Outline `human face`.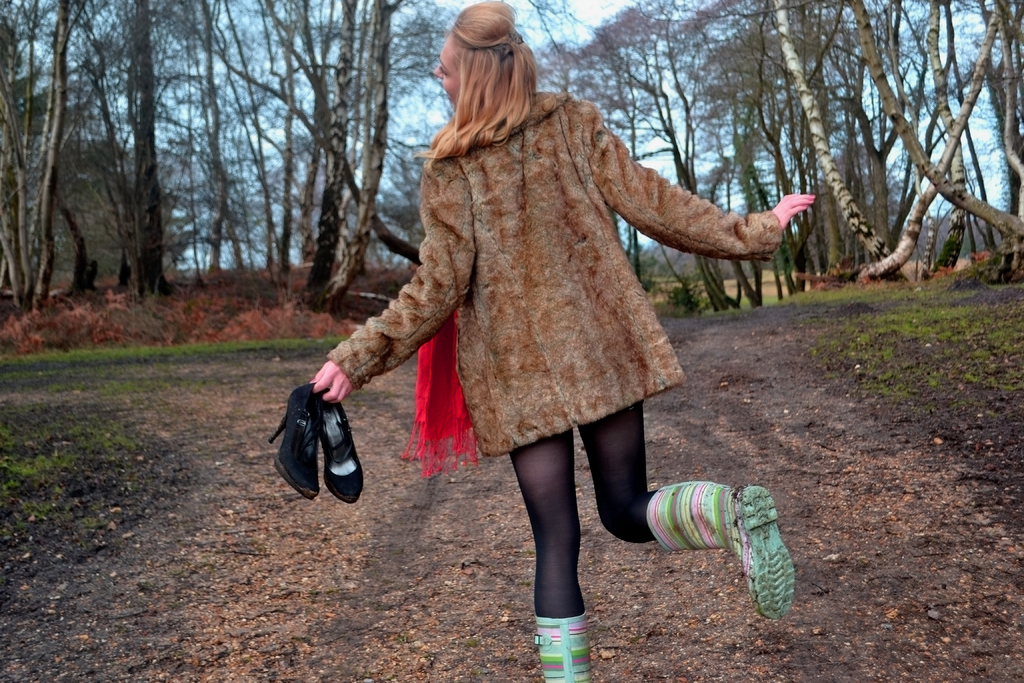
Outline: region(431, 35, 460, 113).
